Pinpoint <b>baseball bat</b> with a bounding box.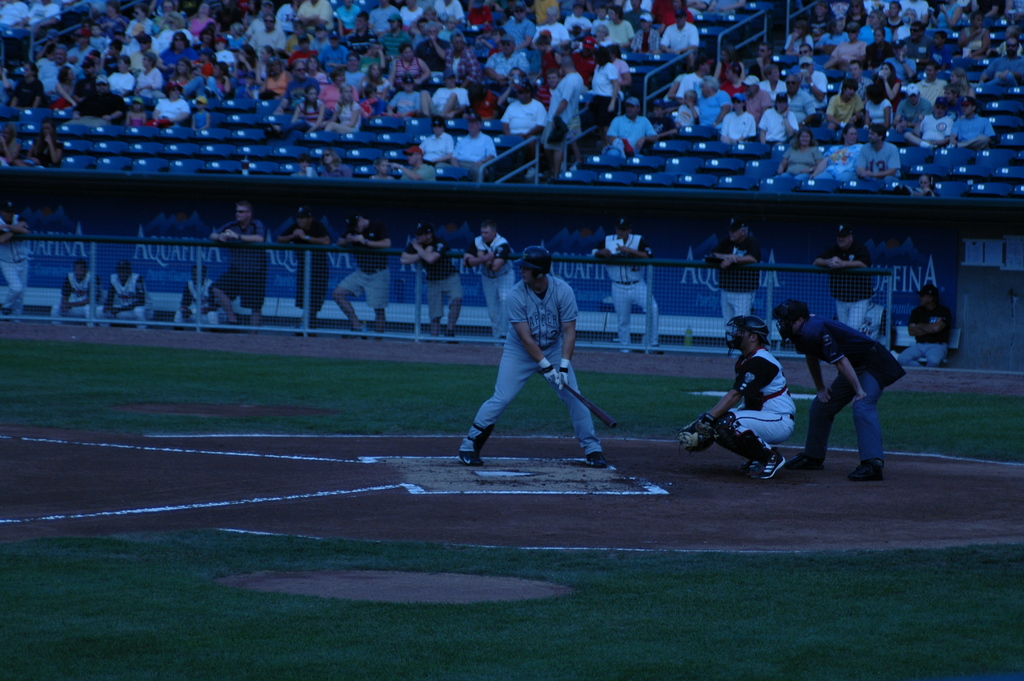
(x1=530, y1=363, x2=619, y2=431).
